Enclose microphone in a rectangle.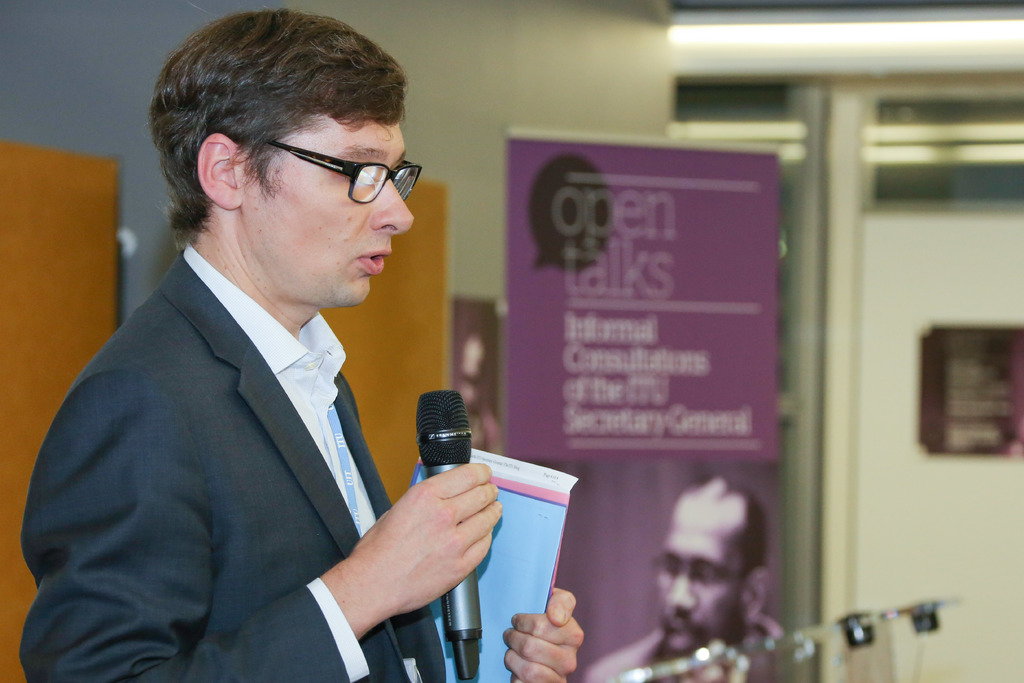
bbox=(394, 400, 477, 488).
